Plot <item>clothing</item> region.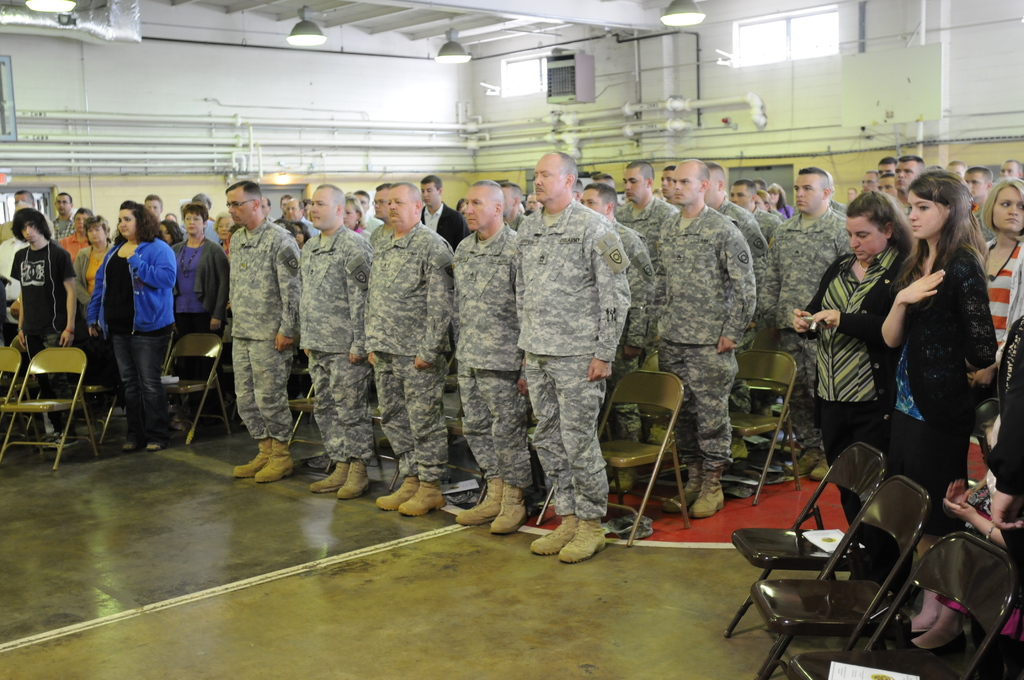
Plotted at <box>875,239,995,535</box>.
